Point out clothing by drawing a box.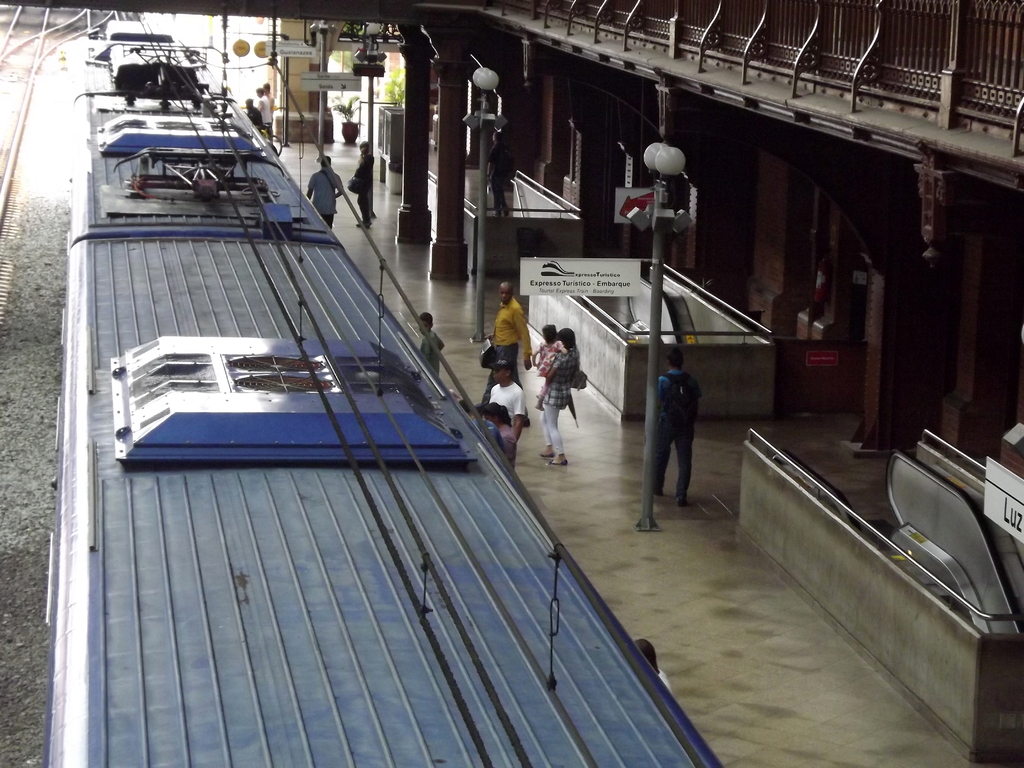
(412,324,441,380).
